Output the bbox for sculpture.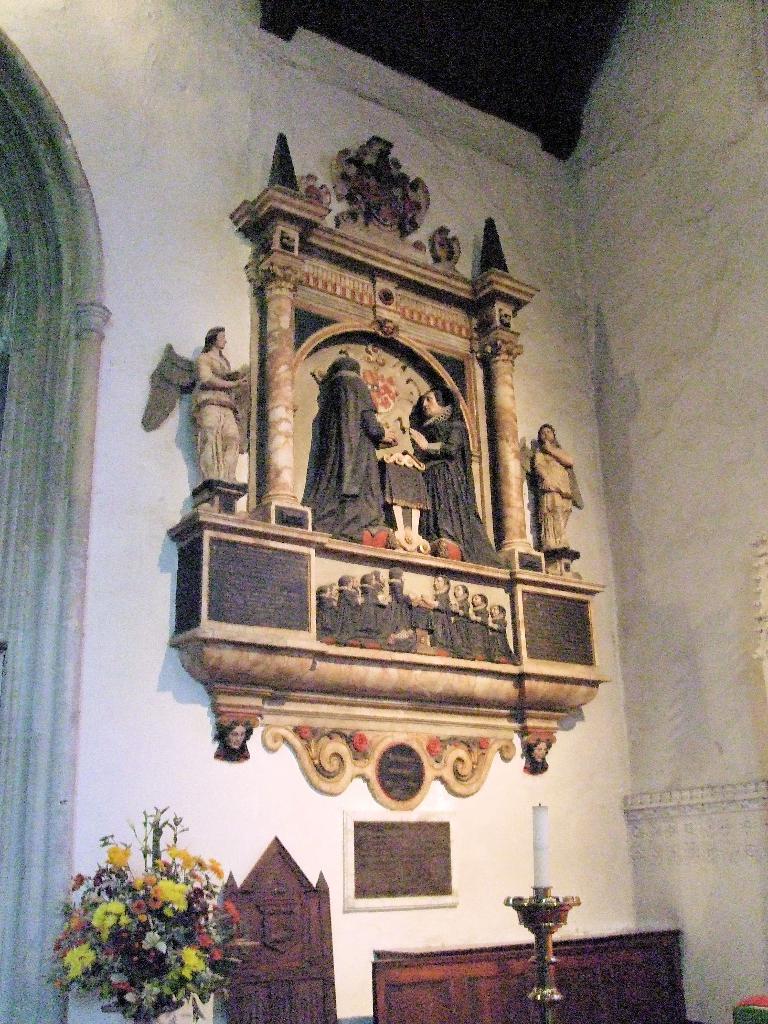
<region>405, 374, 497, 570</region>.
